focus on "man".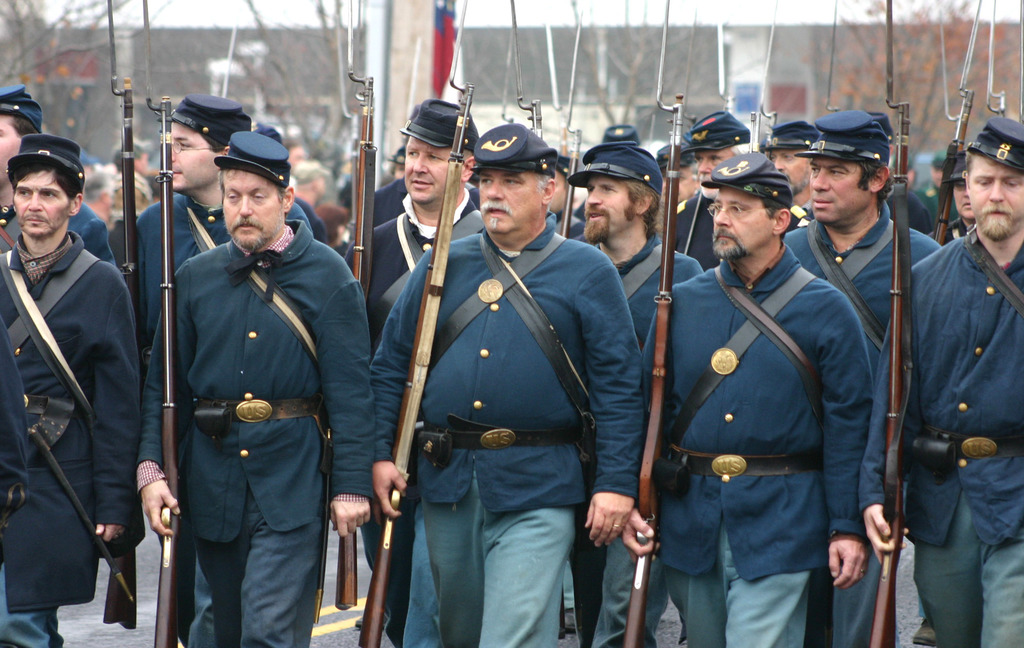
Focused at detection(566, 140, 703, 647).
